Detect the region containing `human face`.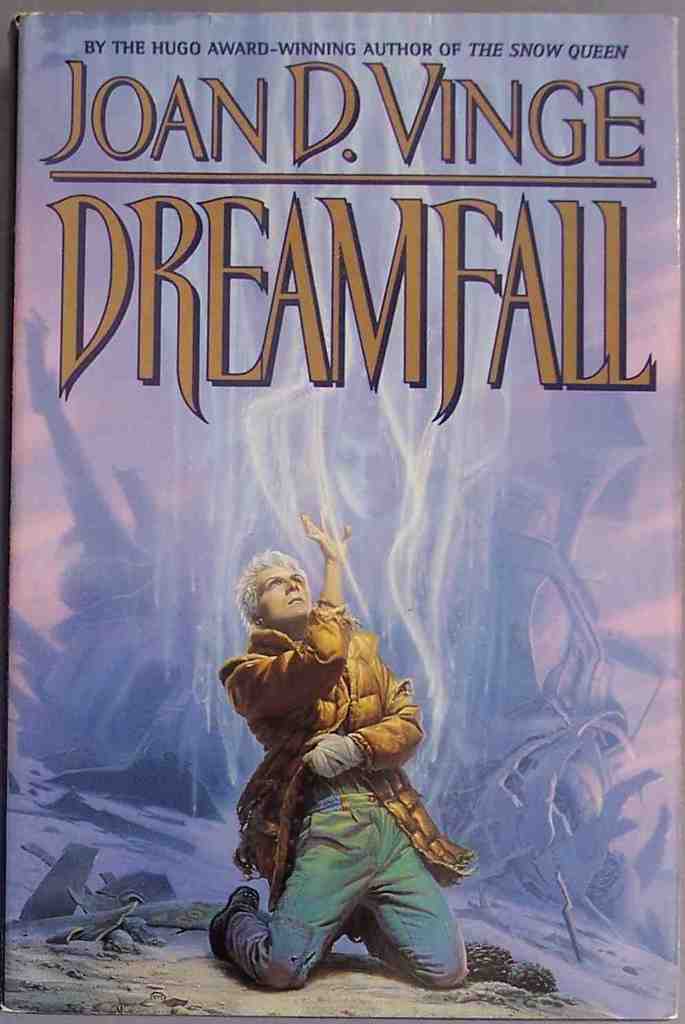
x1=255 y1=567 x2=314 y2=616.
